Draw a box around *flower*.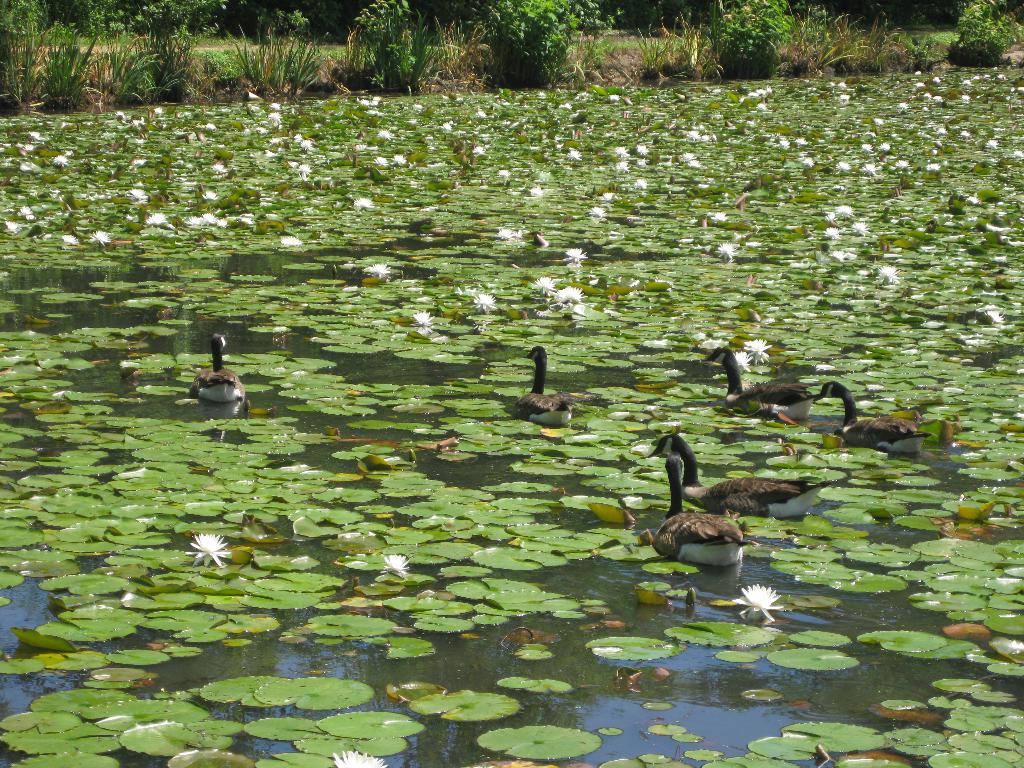
(185,214,204,227).
